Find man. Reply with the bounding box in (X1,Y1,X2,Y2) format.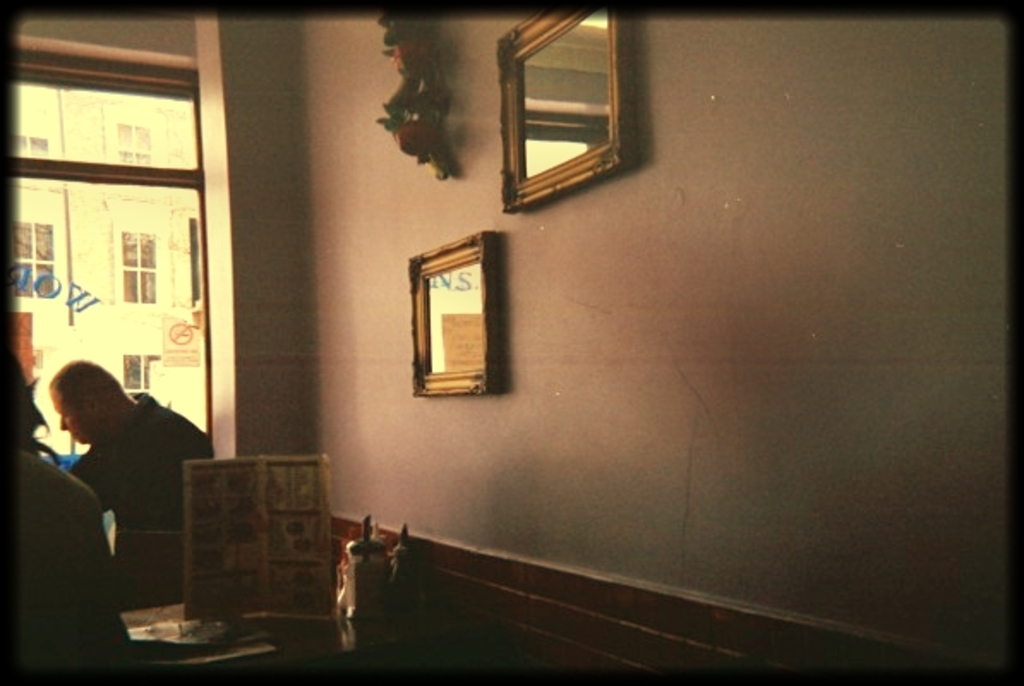
(27,353,196,611).
